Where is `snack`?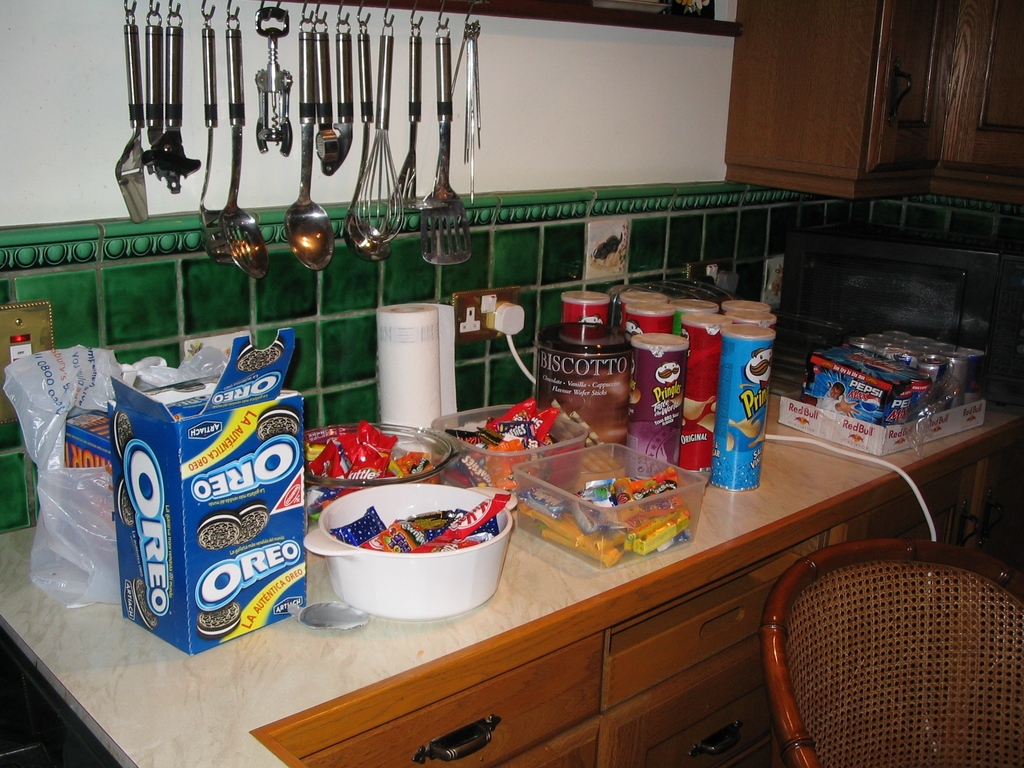
bbox=(116, 483, 138, 525).
